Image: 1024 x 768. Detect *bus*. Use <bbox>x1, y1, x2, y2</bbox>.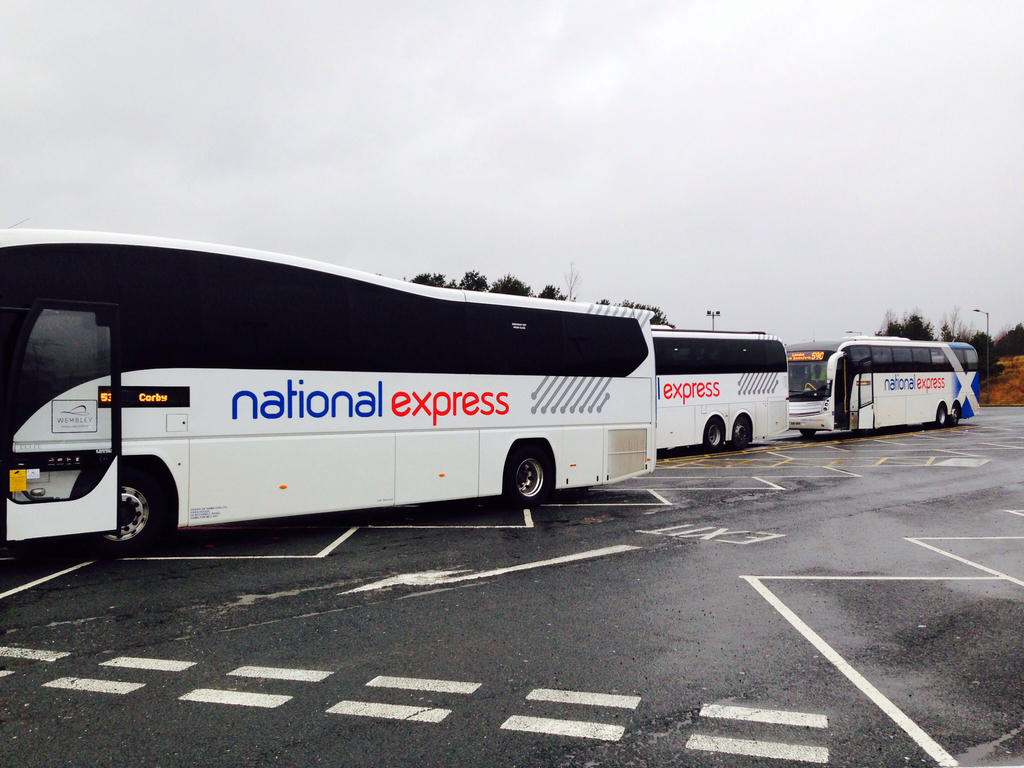
<bbox>782, 331, 982, 438</bbox>.
